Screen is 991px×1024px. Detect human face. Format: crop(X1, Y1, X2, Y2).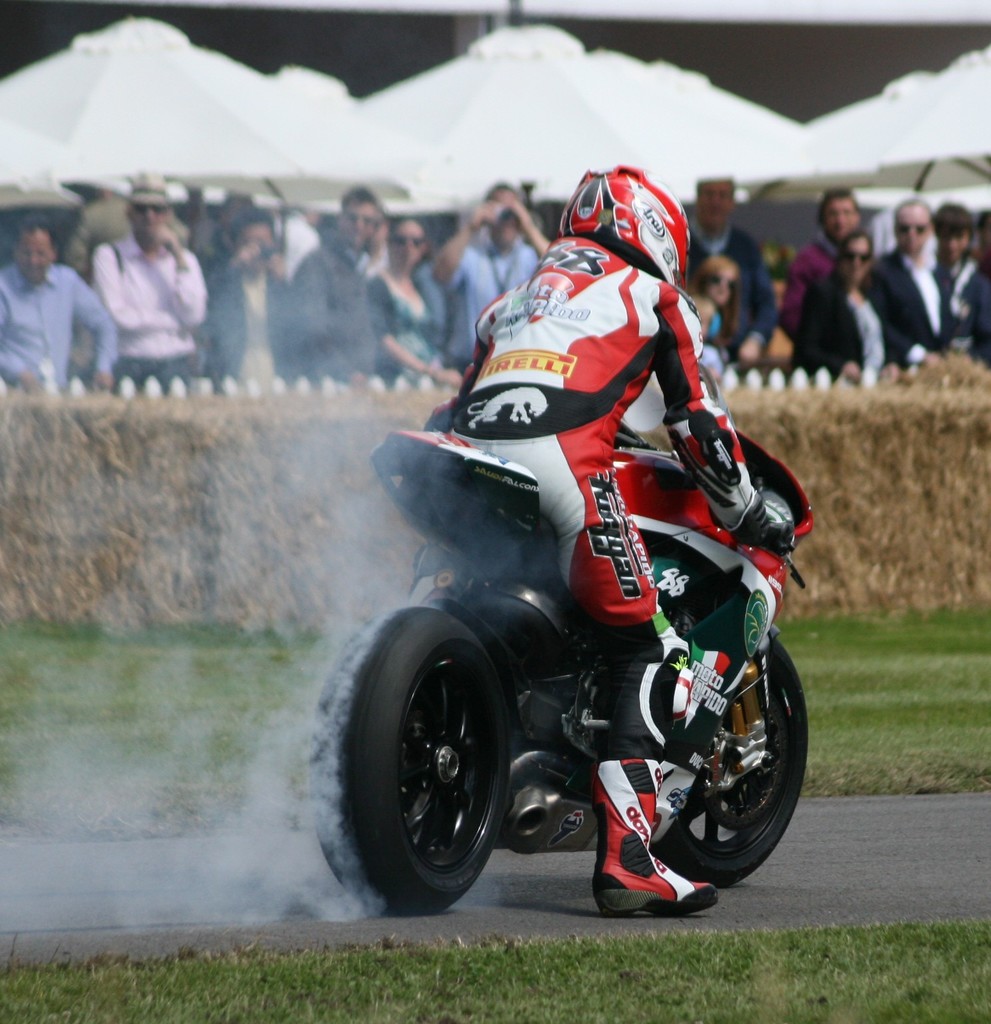
crop(11, 226, 57, 283).
